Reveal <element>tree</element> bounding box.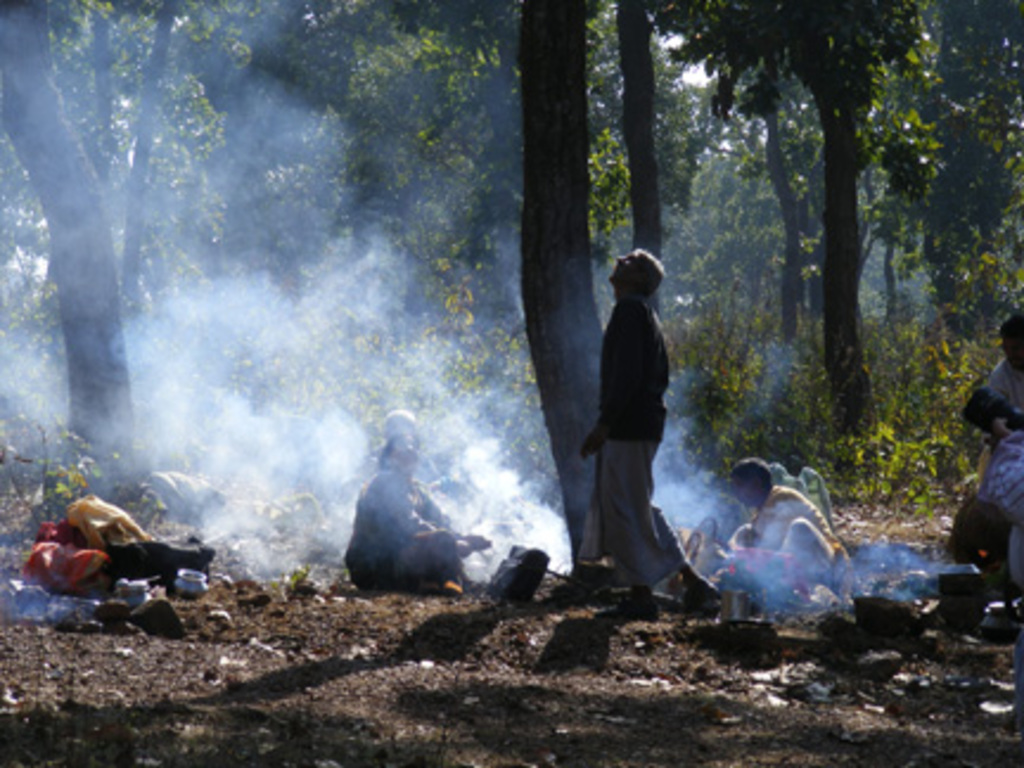
Revealed: [x1=524, y1=0, x2=664, y2=631].
